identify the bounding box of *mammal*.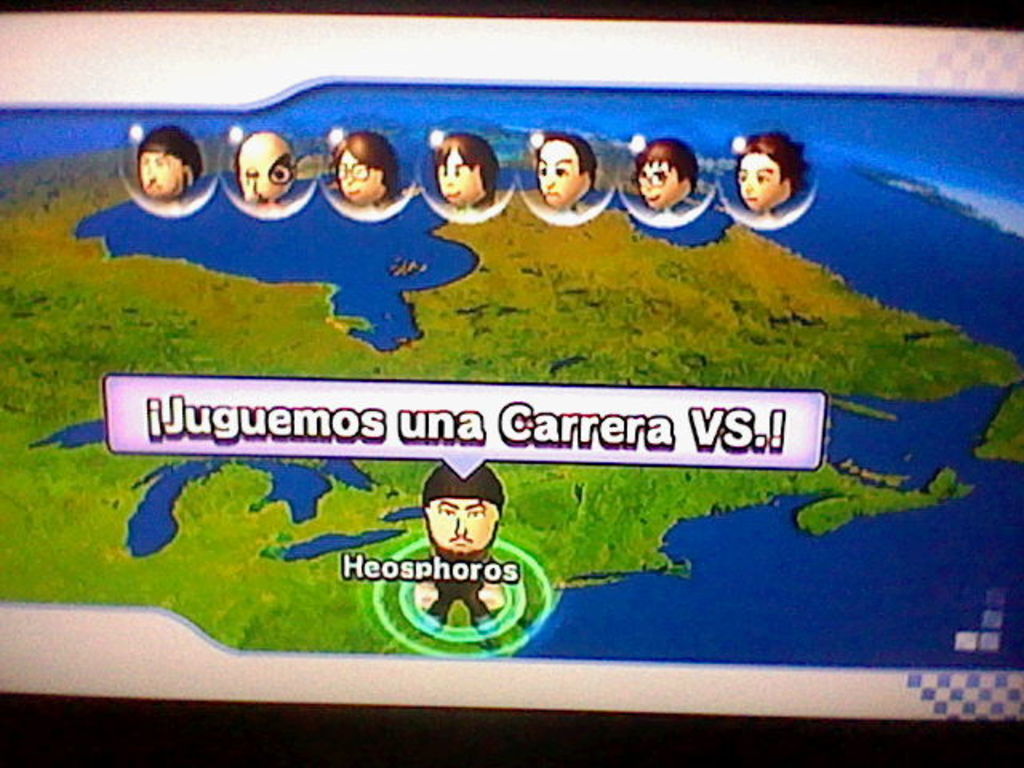
Rect(328, 128, 403, 202).
